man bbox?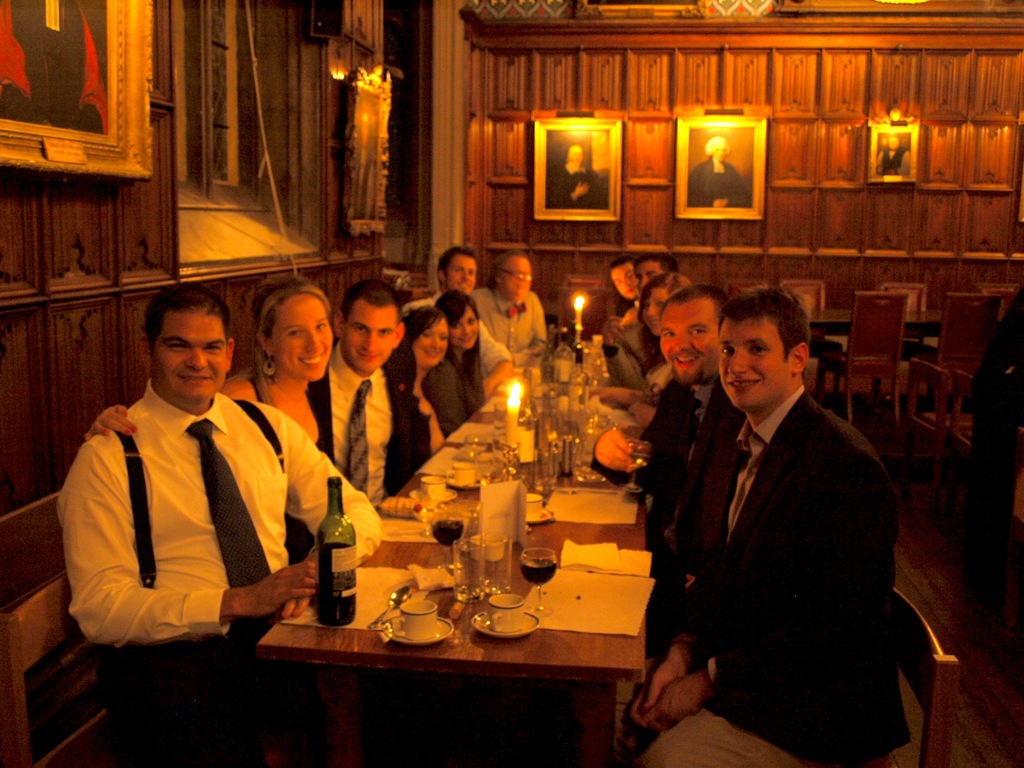
(left=639, top=263, right=684, bottom=324)
